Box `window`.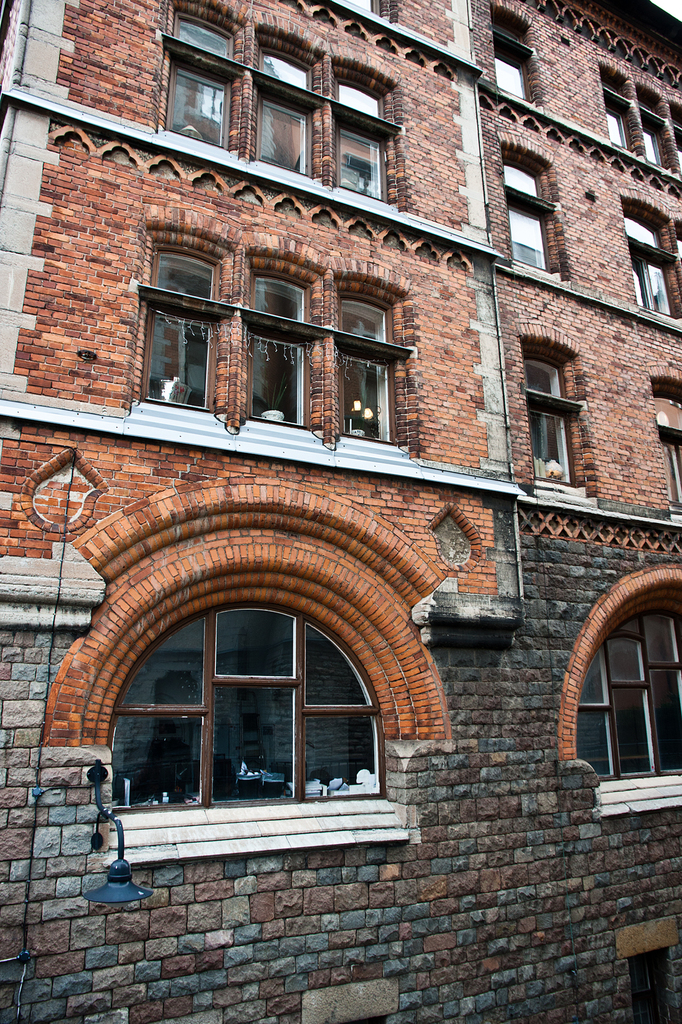
l=619, t=209, r=681, b=321.
